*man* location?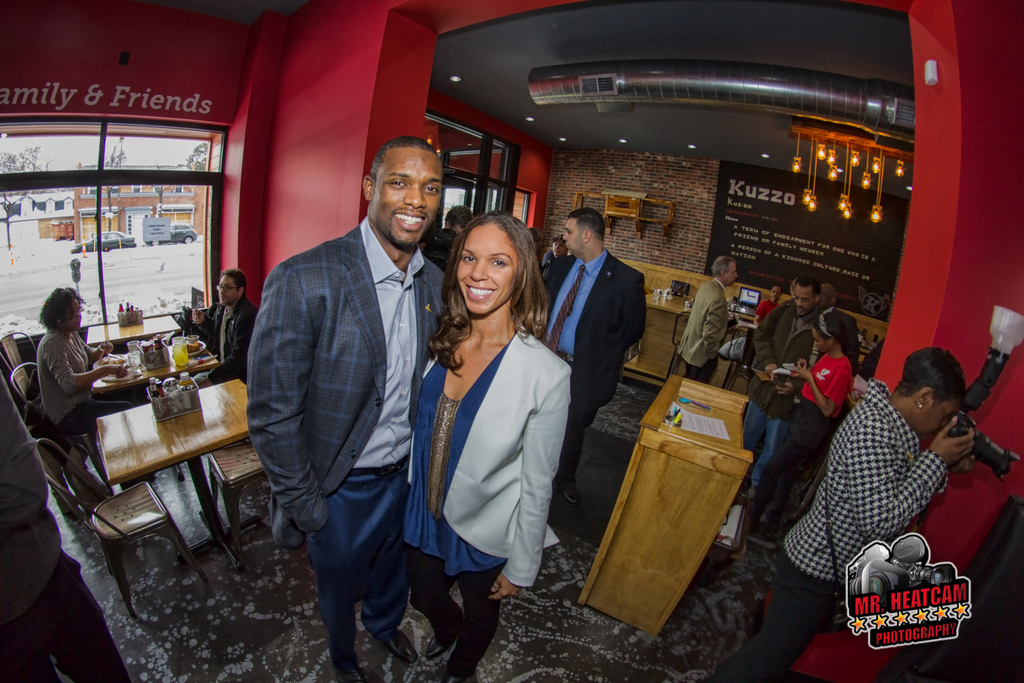
540/202/646/499
